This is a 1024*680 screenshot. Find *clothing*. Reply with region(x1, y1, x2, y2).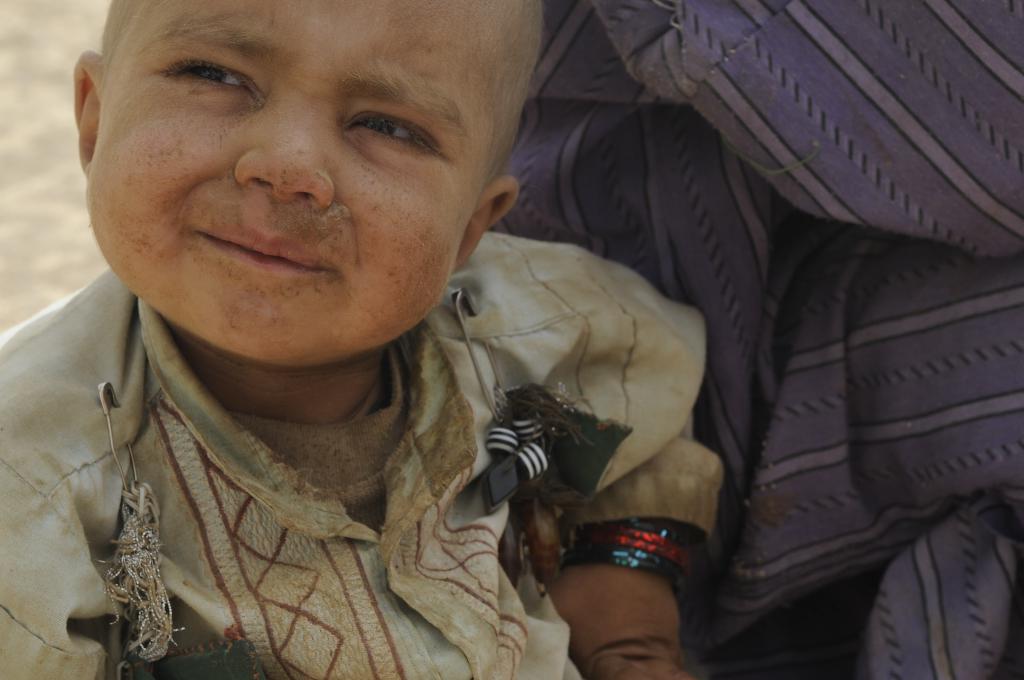
region(0, 236, 704, 679).
